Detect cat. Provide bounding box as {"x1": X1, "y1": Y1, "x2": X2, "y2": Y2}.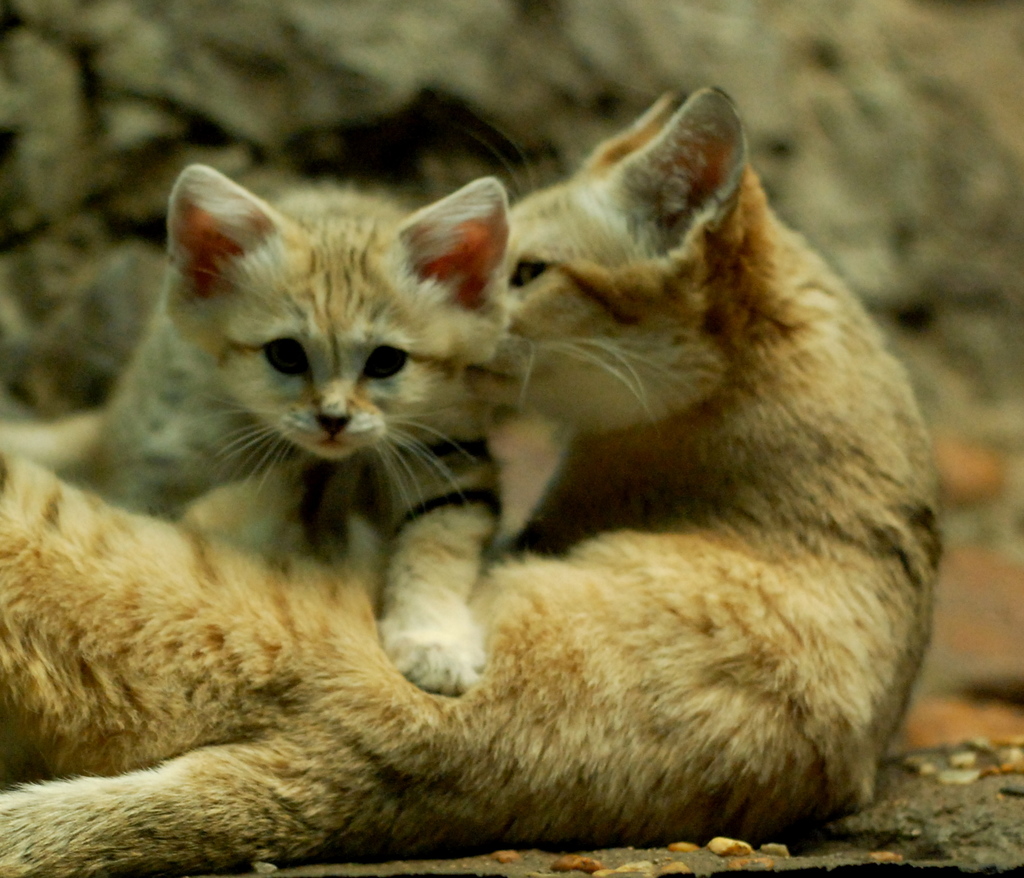
{"x1": 80, "y1": 158, "x2": 512, "y2": 686}.
